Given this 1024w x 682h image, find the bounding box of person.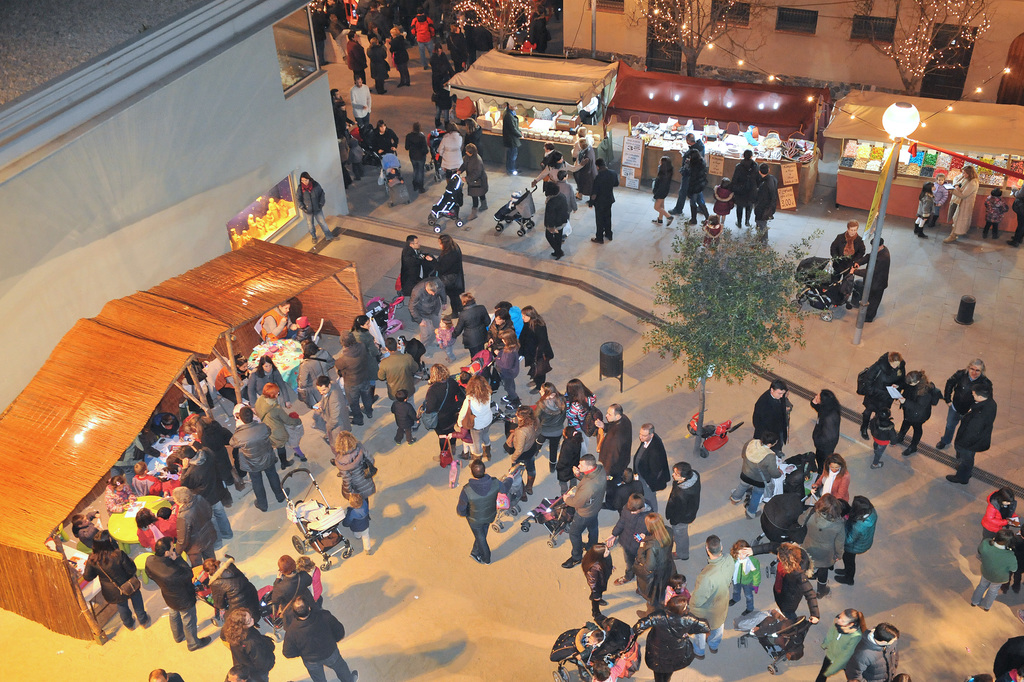
<region>971, 527, 1023, 615</region>.
